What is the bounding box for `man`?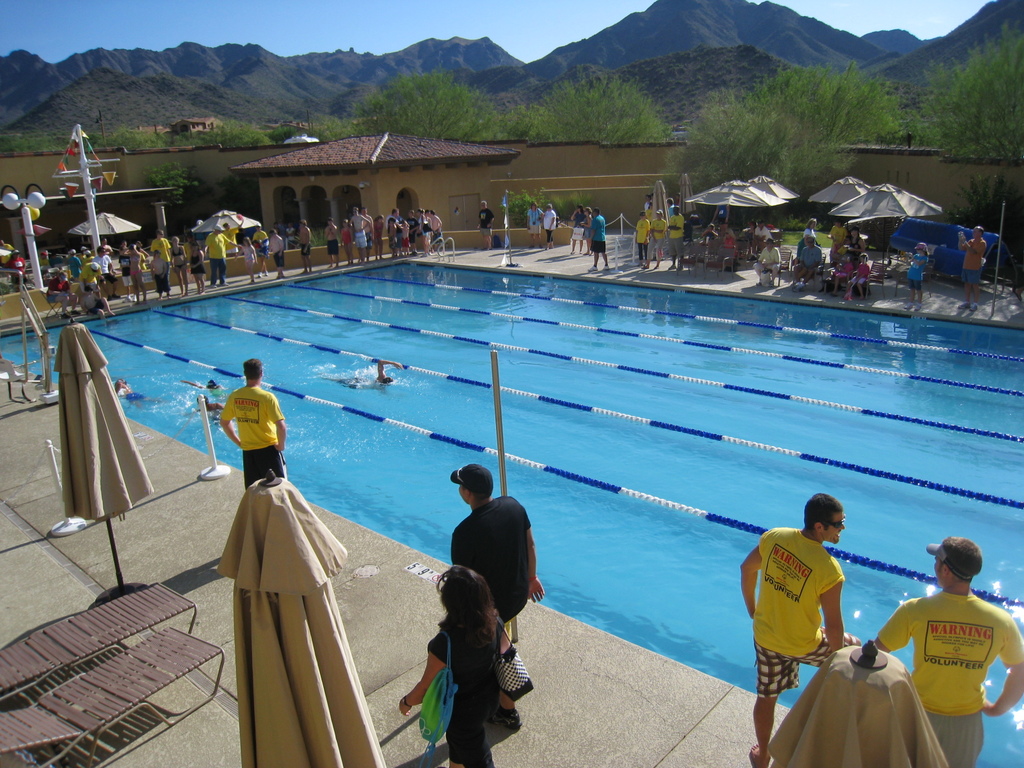
[x1=328, y1=219, x2=337, y2=266].
